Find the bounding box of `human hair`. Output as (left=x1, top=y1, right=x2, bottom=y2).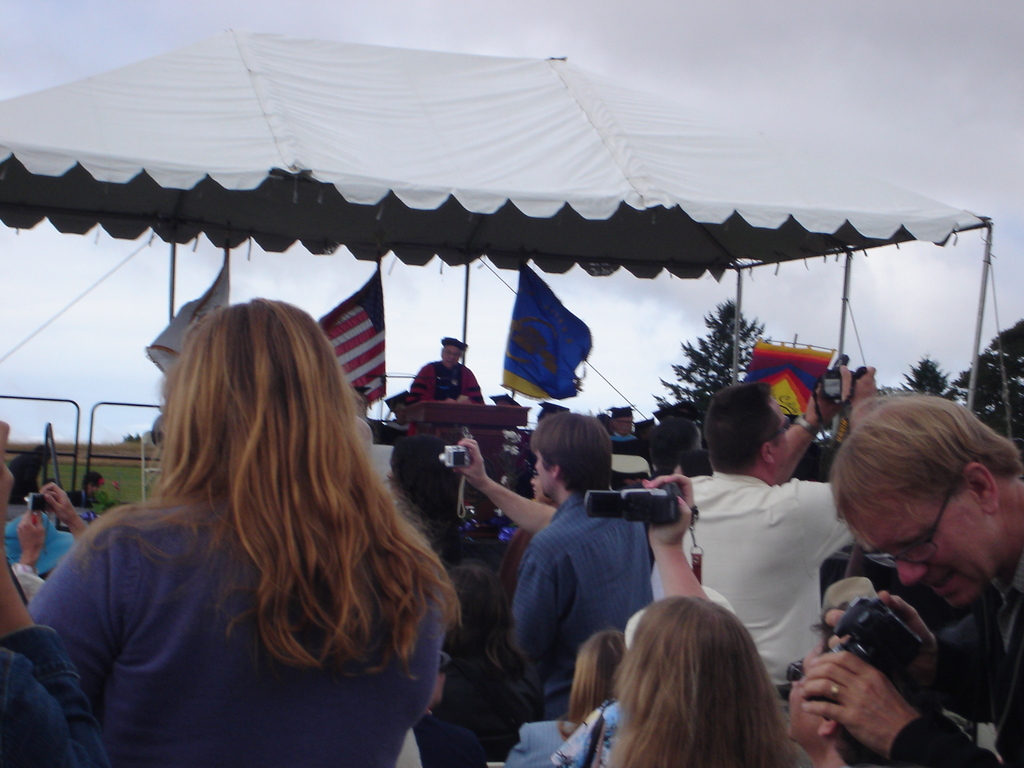
(left=844, top=391, right=1007, bottom=589).
